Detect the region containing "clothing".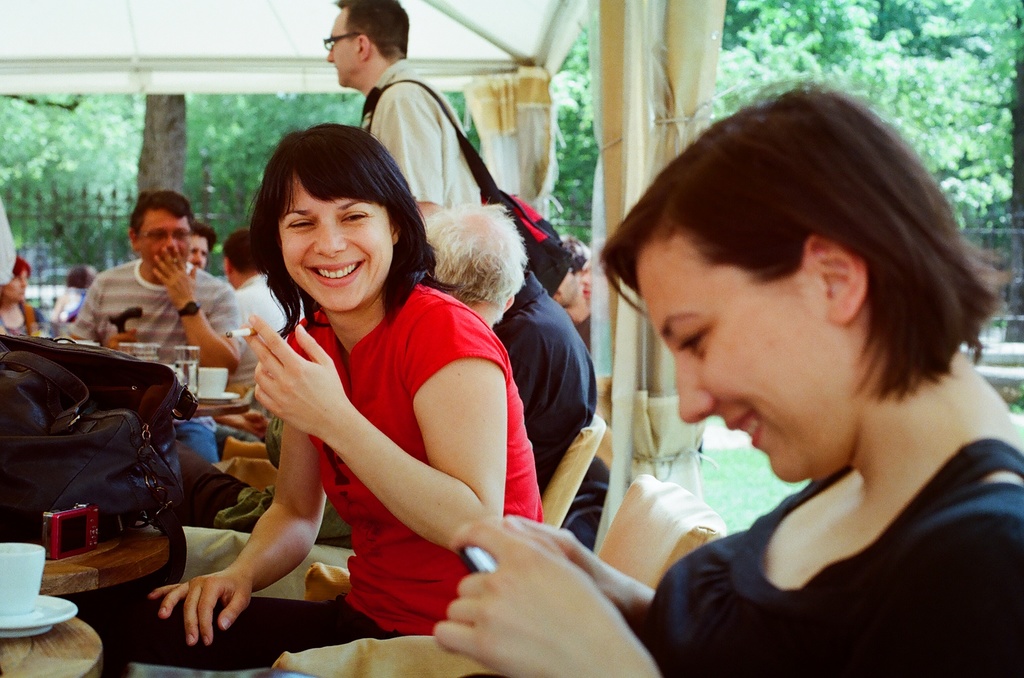
[left=464, top=436, right=1023, bottom=677].
